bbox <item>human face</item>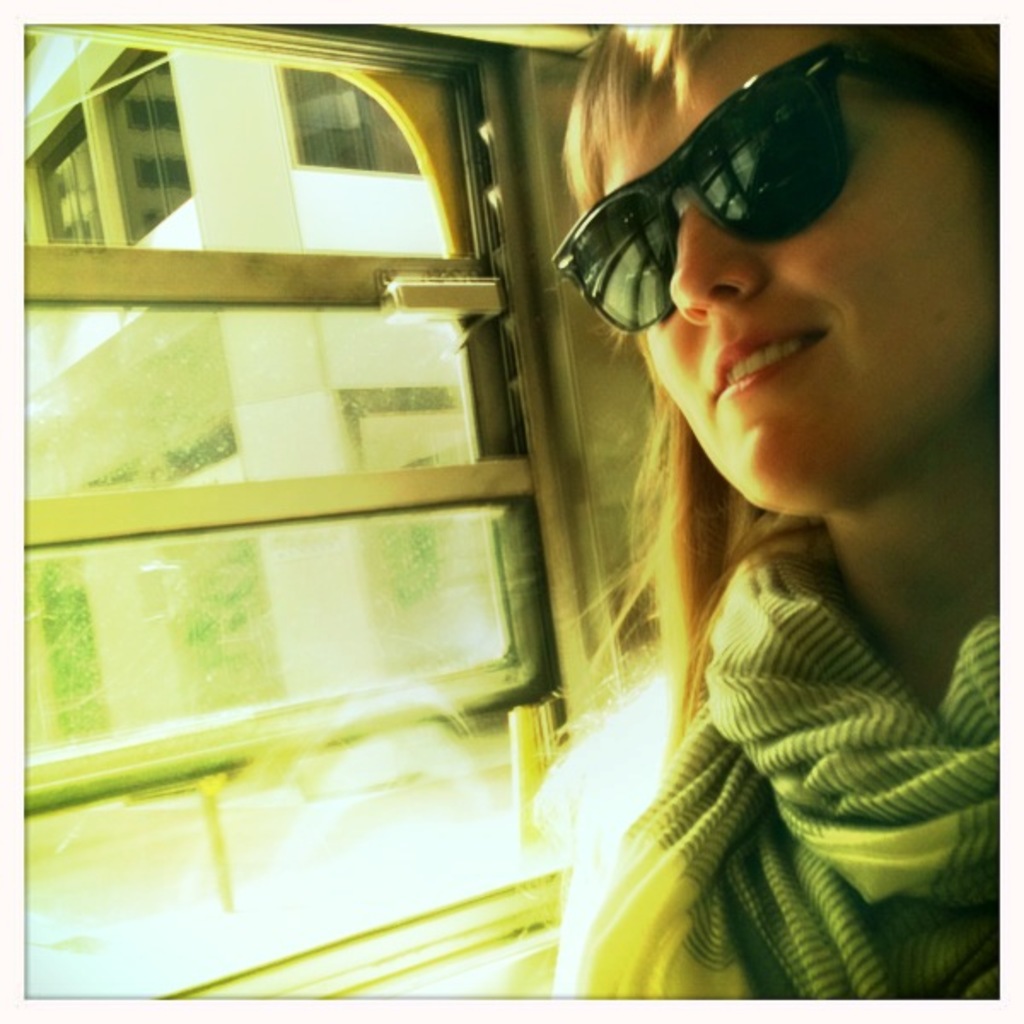
(599, 27, 1002, 510)
